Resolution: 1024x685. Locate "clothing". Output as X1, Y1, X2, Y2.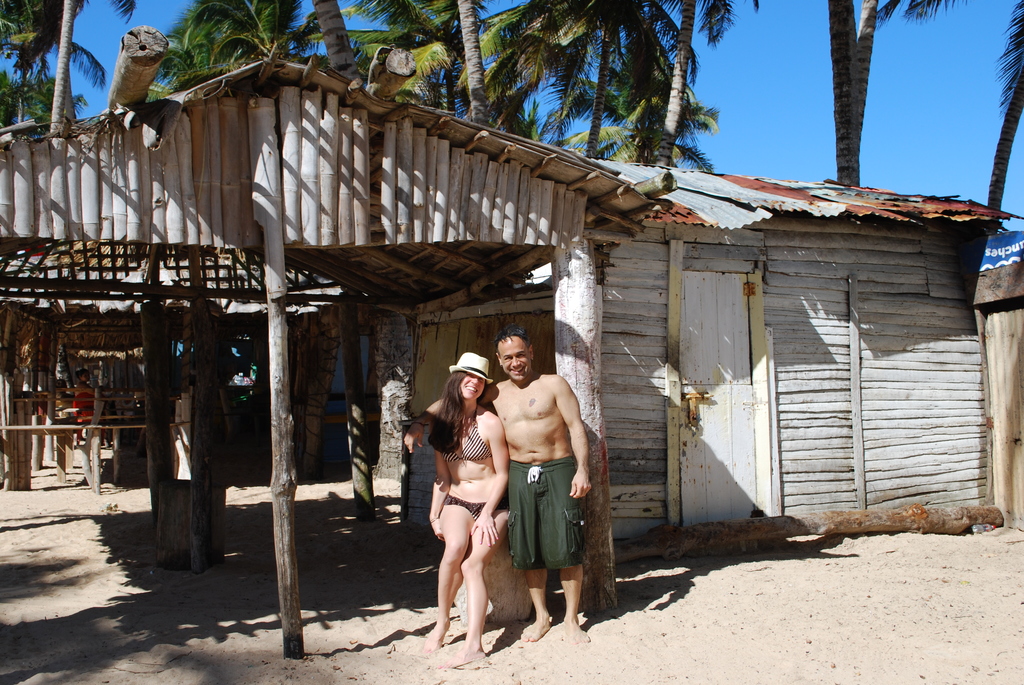
442, 494, 509, 521.
